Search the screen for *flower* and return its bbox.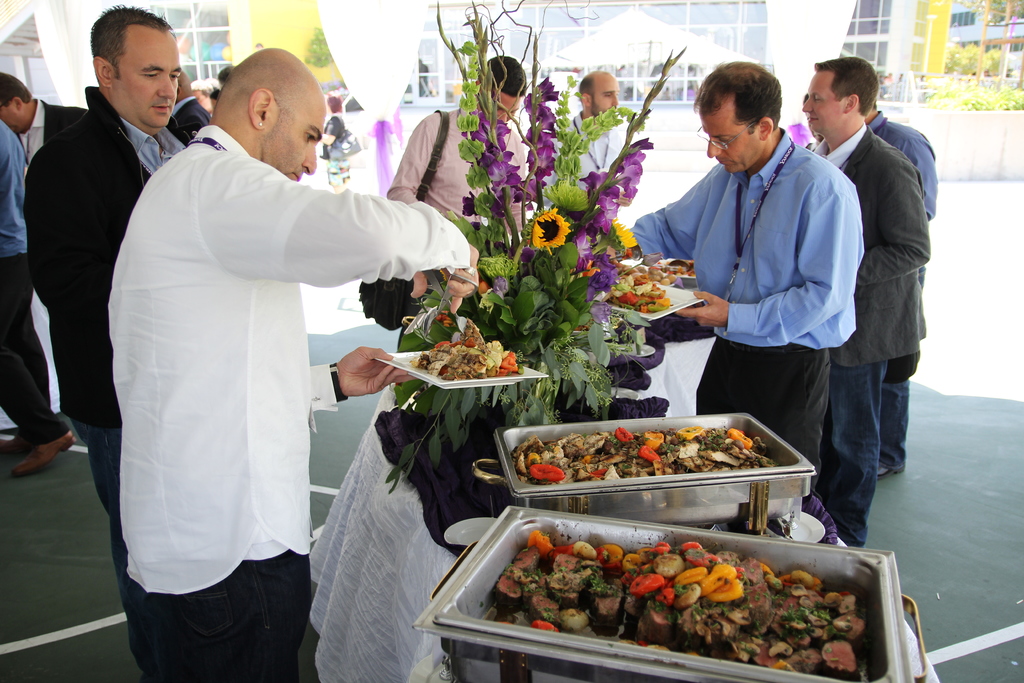
Found: box(534, 207, 569, 258).
